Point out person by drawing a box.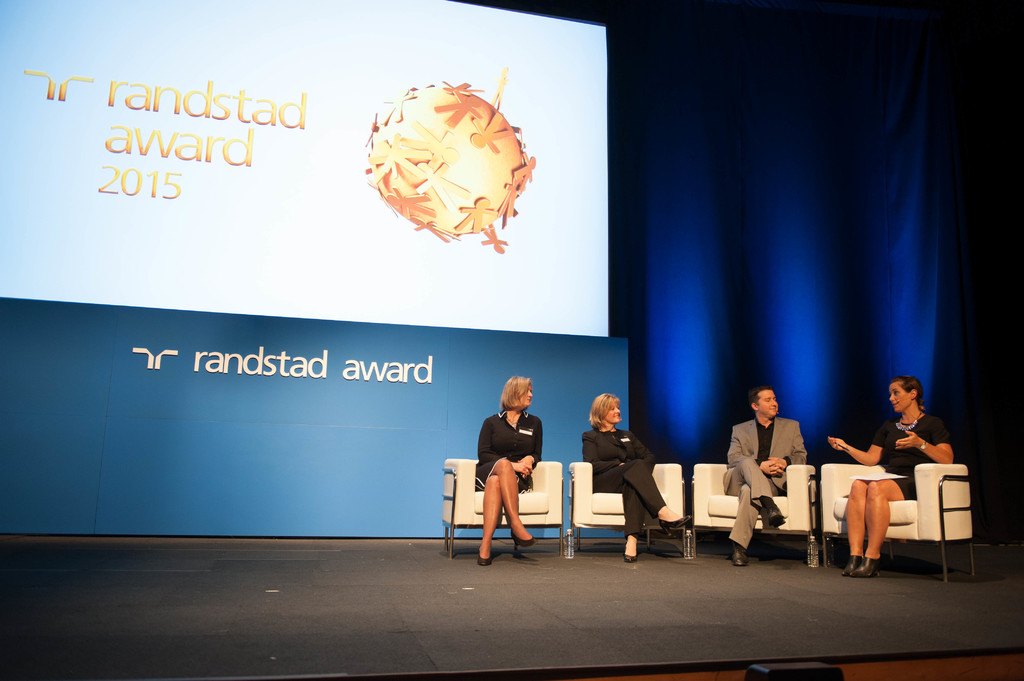
BBox(825, 378, 952, 575).
